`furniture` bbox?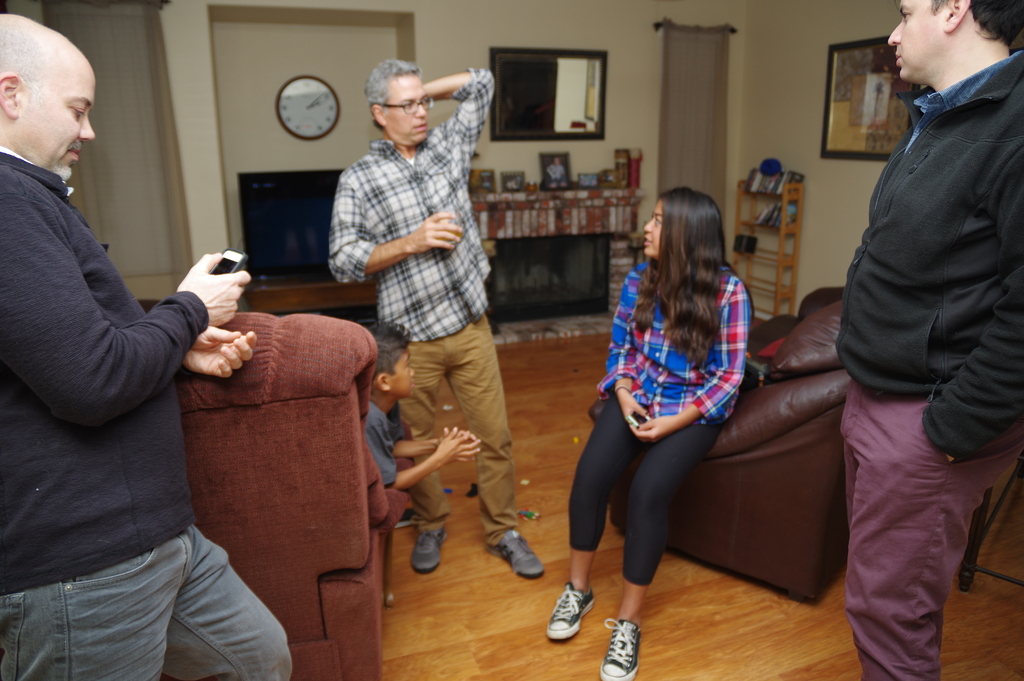
crop(728, 180, 804, 320)
